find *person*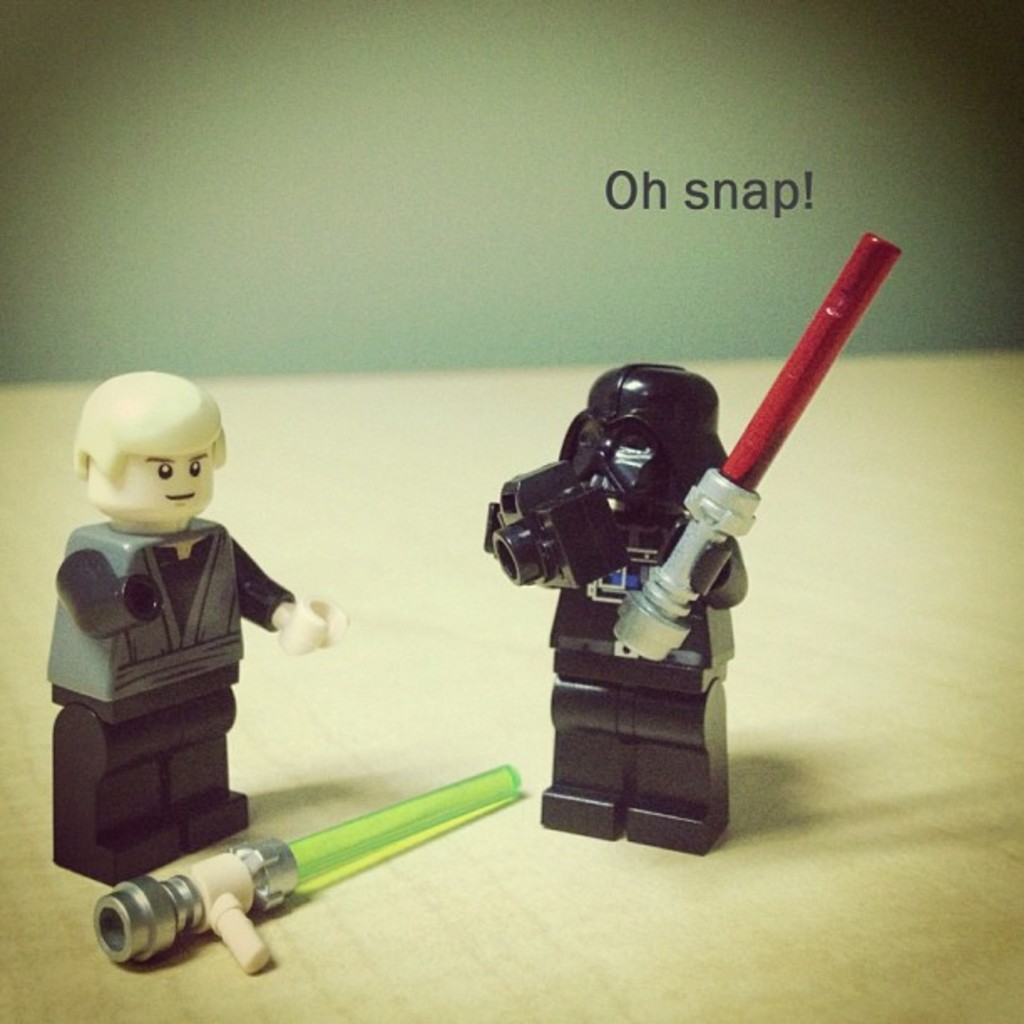
{"x1": 42, "y1": 358, "x2": 313, "y2": 915}
